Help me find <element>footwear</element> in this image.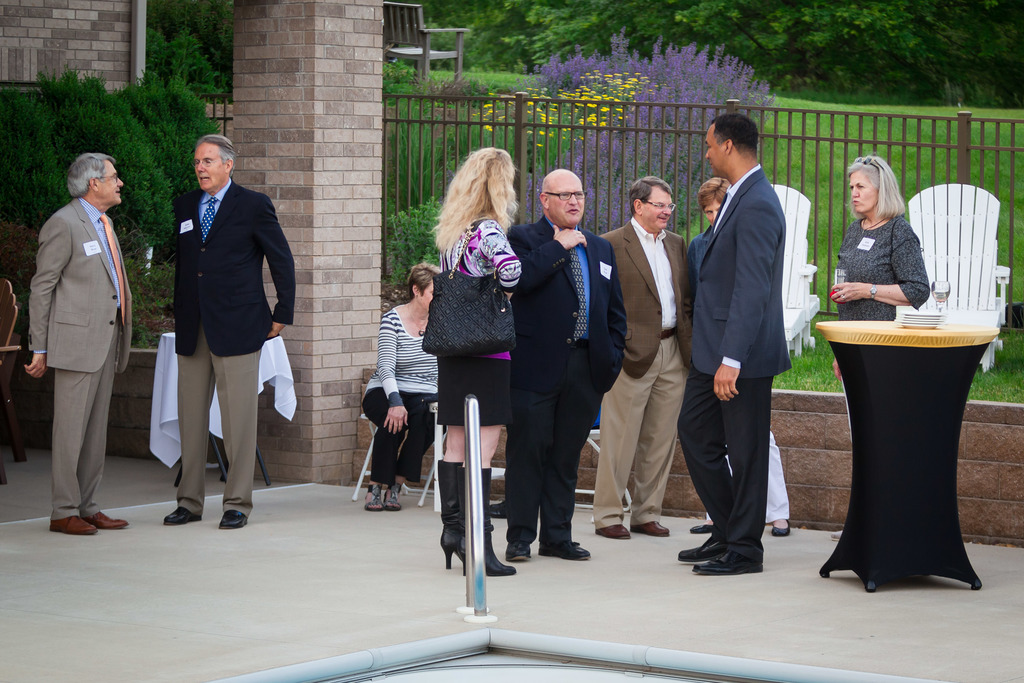
Found it: pyautogui.locateOnScreen(595, 524, 632, 540).
